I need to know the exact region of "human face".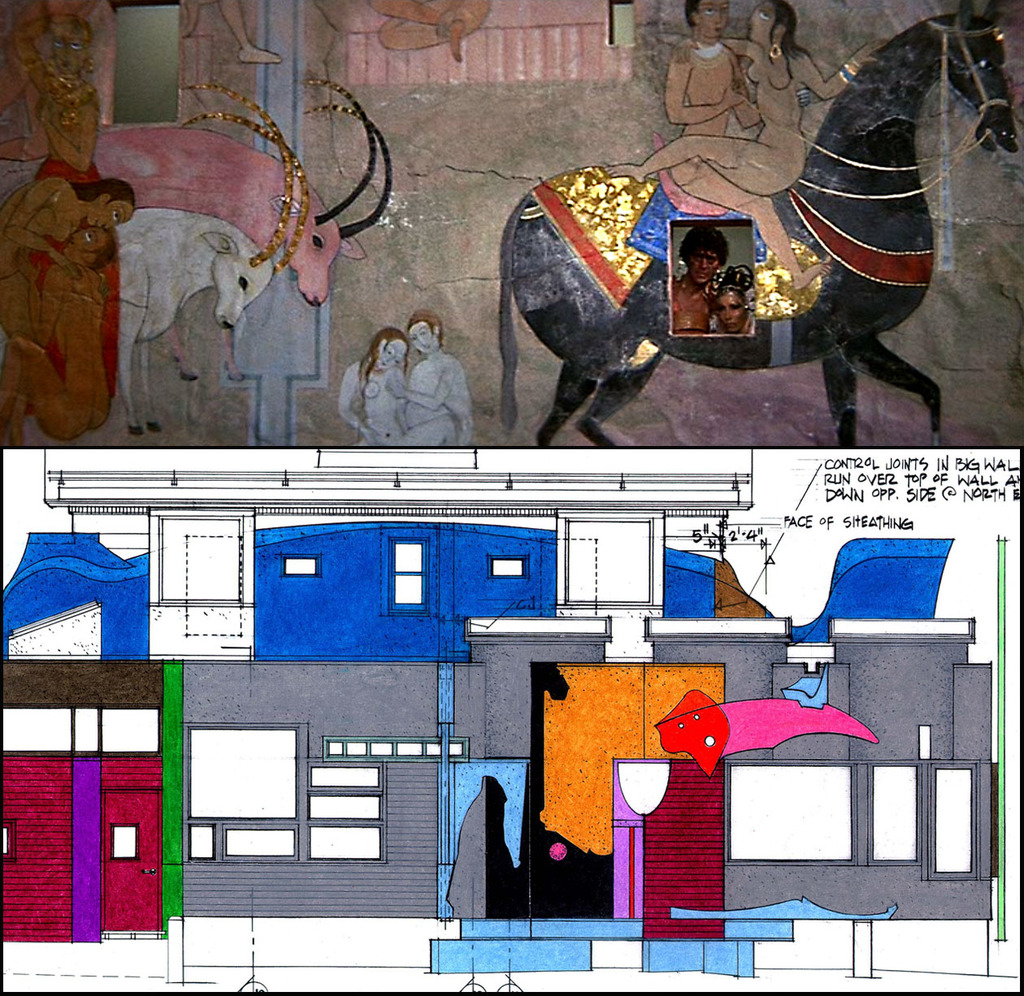
Region: 373,330,411,376.
